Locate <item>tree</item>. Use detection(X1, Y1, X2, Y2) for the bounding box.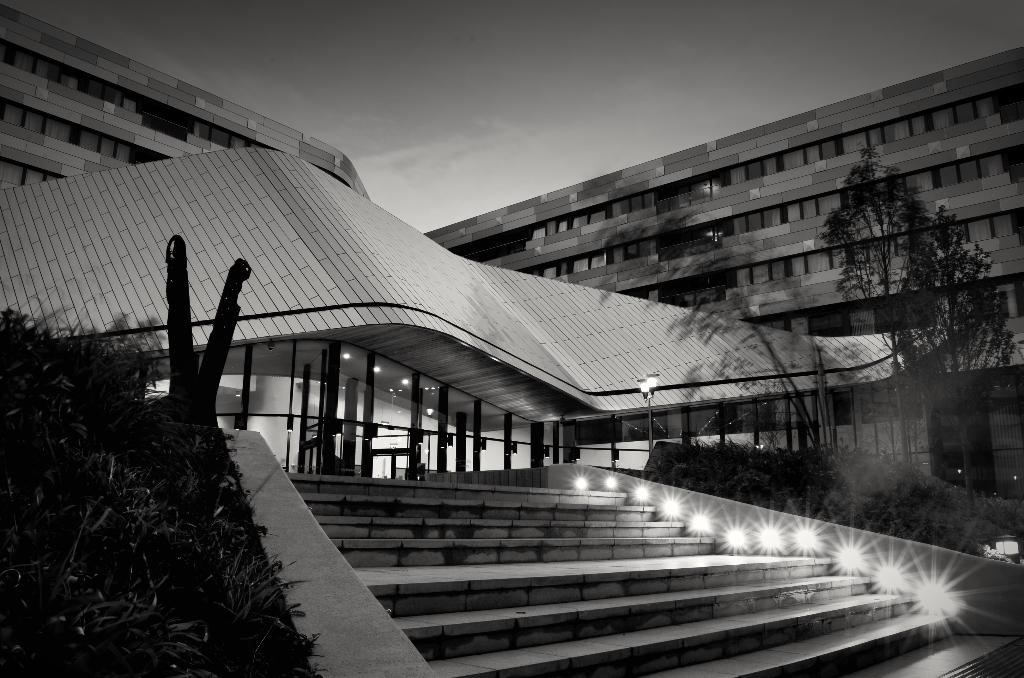
detection(787, 110, 1013, 513).
